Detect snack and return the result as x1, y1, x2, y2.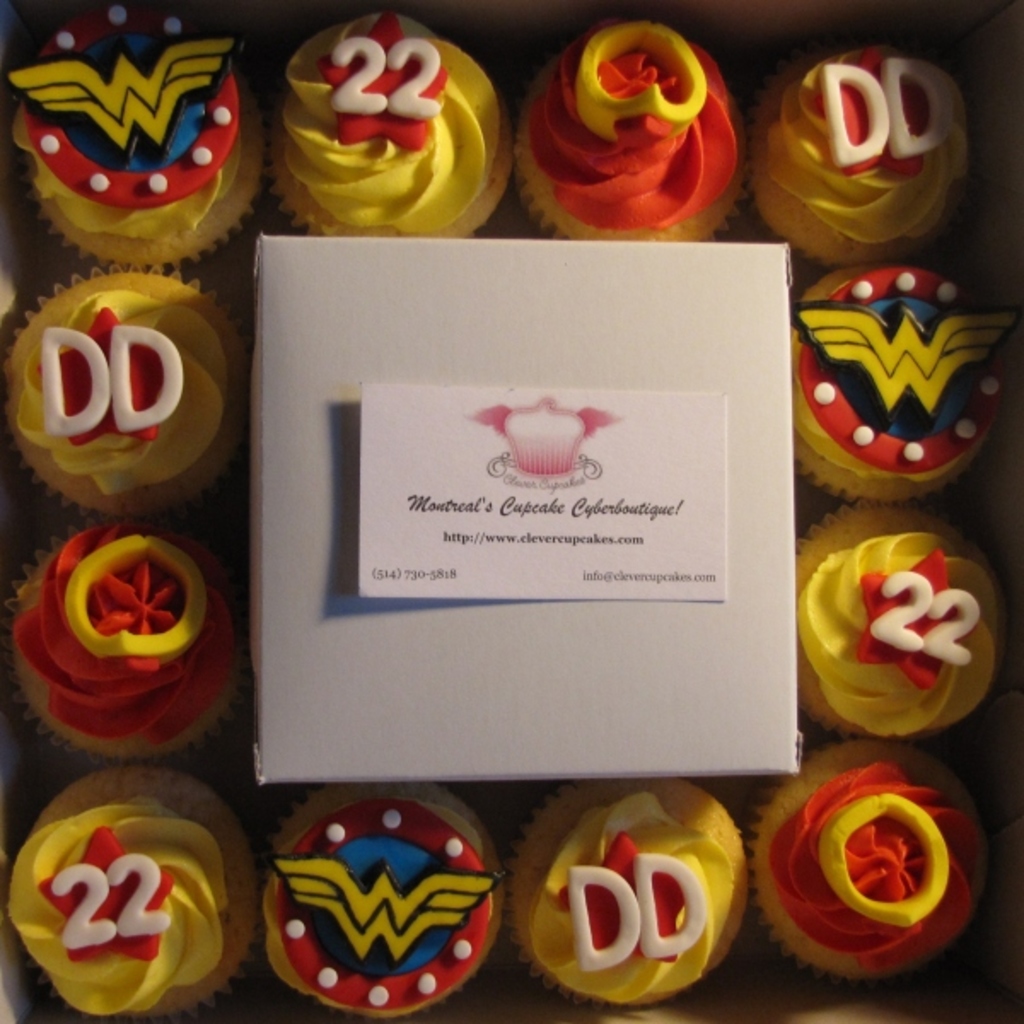
792, 258, 1012, 502.
